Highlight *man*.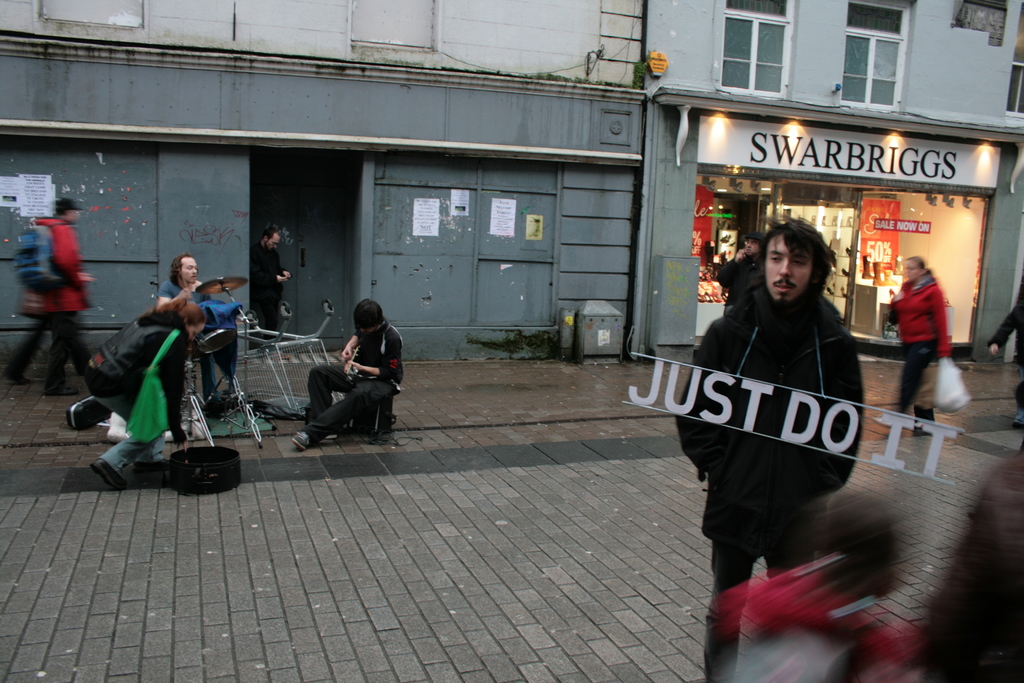
Highlighted region: (x1=154, y1=257, x2=217, y2=404).
